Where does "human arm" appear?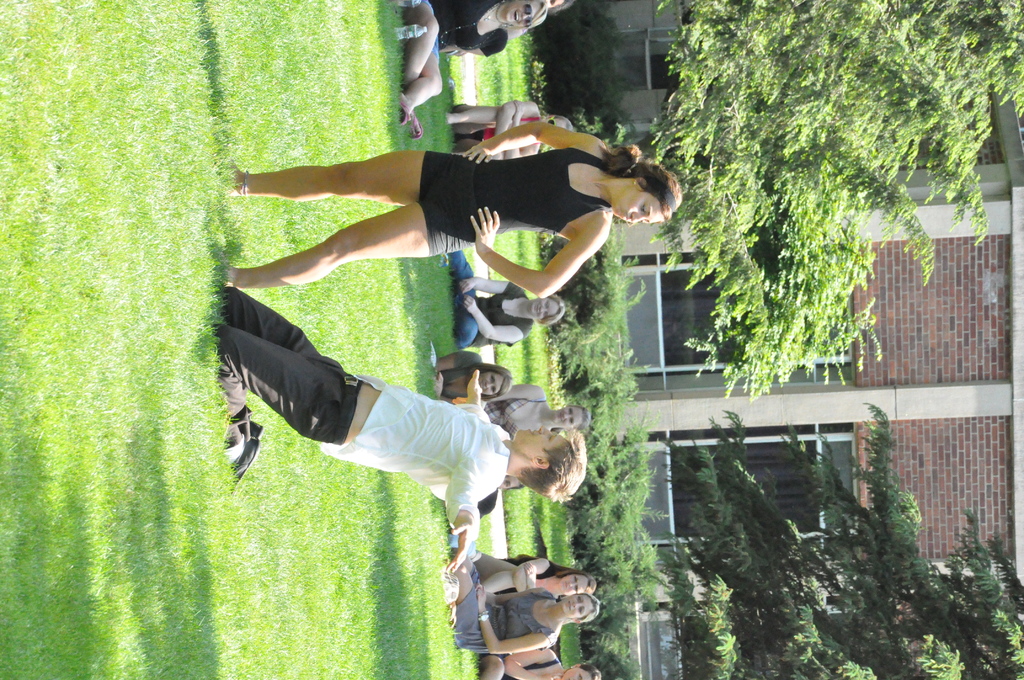
Appears at [438, 29, 510, 56].
